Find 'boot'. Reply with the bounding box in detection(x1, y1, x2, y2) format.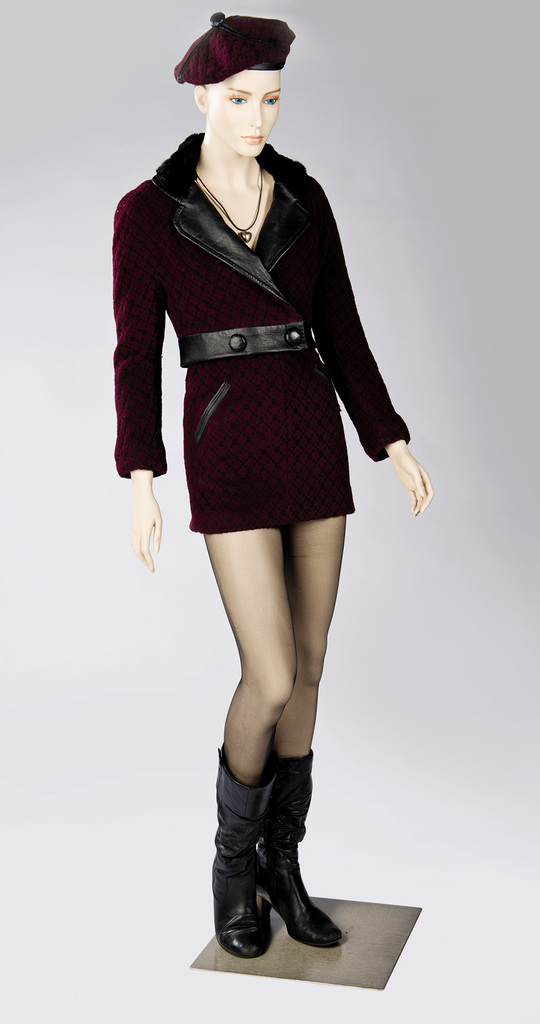
detection(219, 748, 274, 966).
